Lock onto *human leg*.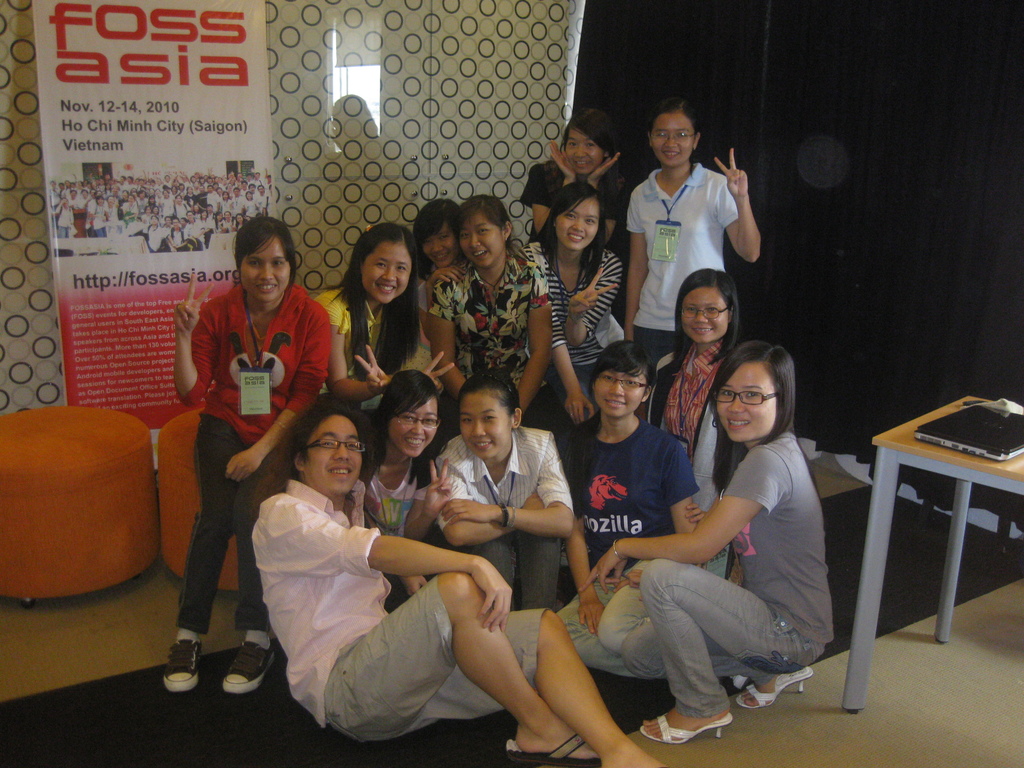
Locked: (219, 458, 275, 691).
